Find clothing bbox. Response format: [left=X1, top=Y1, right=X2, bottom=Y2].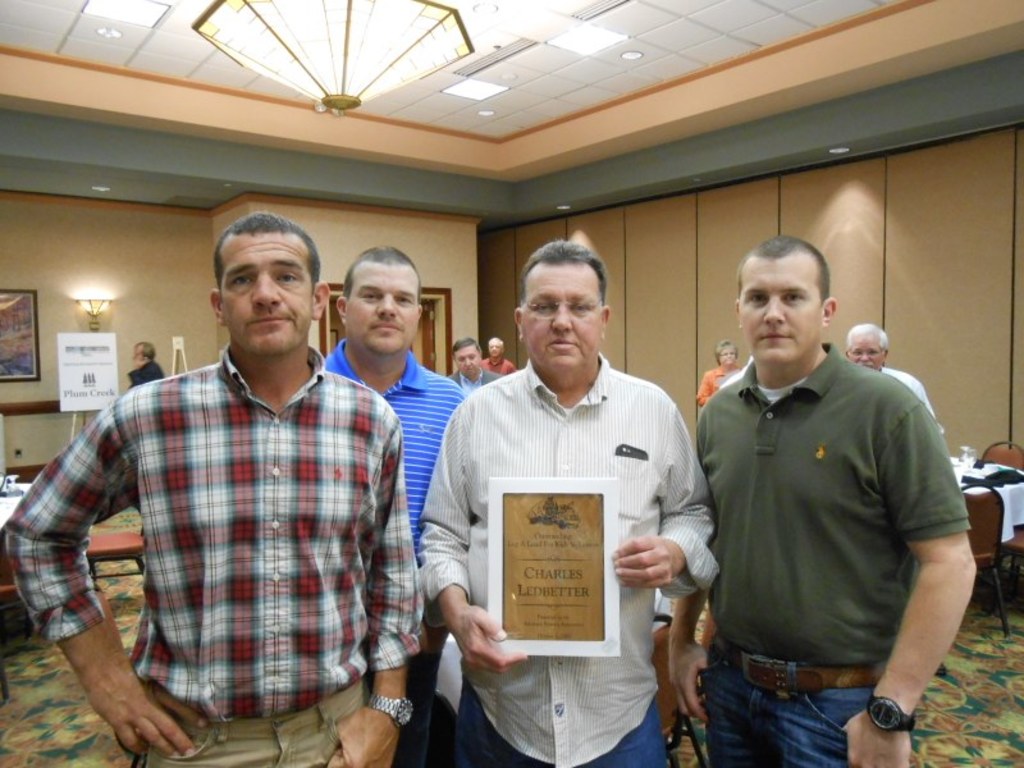
[left=29, top=283, right=408, bottom=767].
